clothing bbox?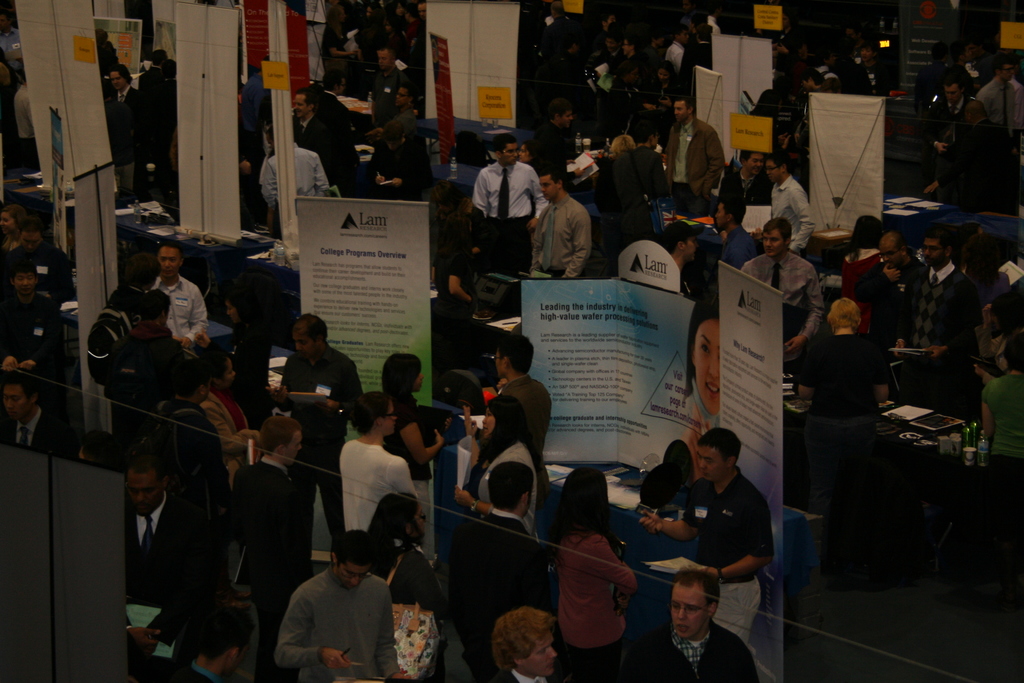
bbox=(742, 250, 818, 389)
